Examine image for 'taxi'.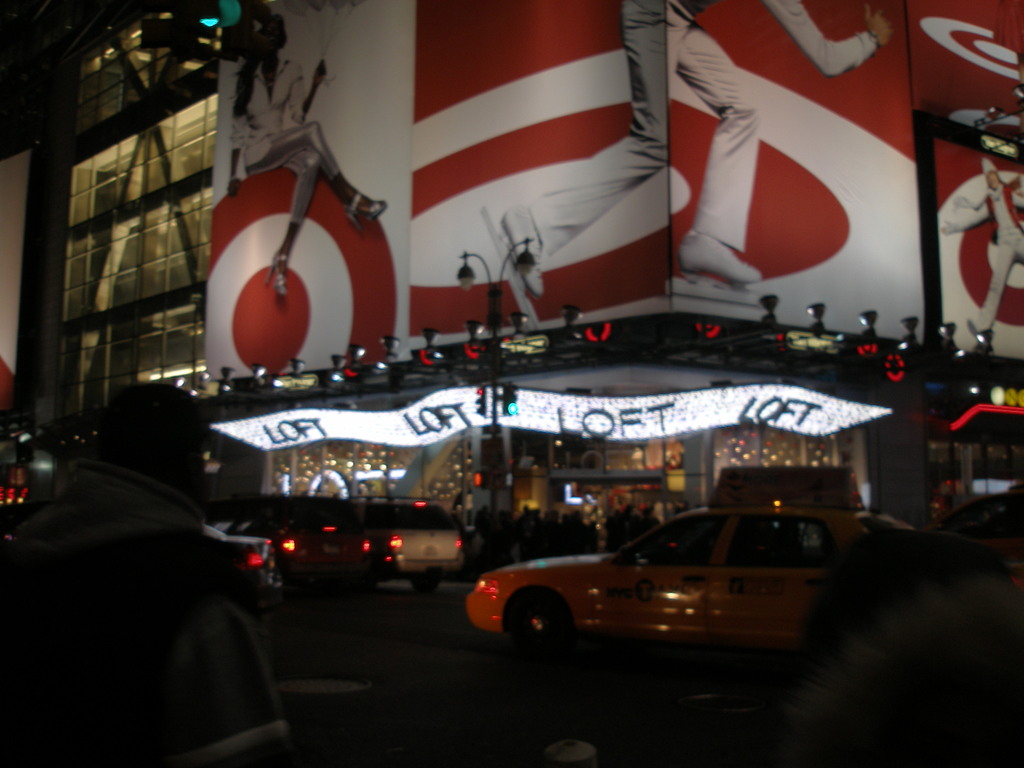
Examination result: detection(468, 488, 875, 663).
